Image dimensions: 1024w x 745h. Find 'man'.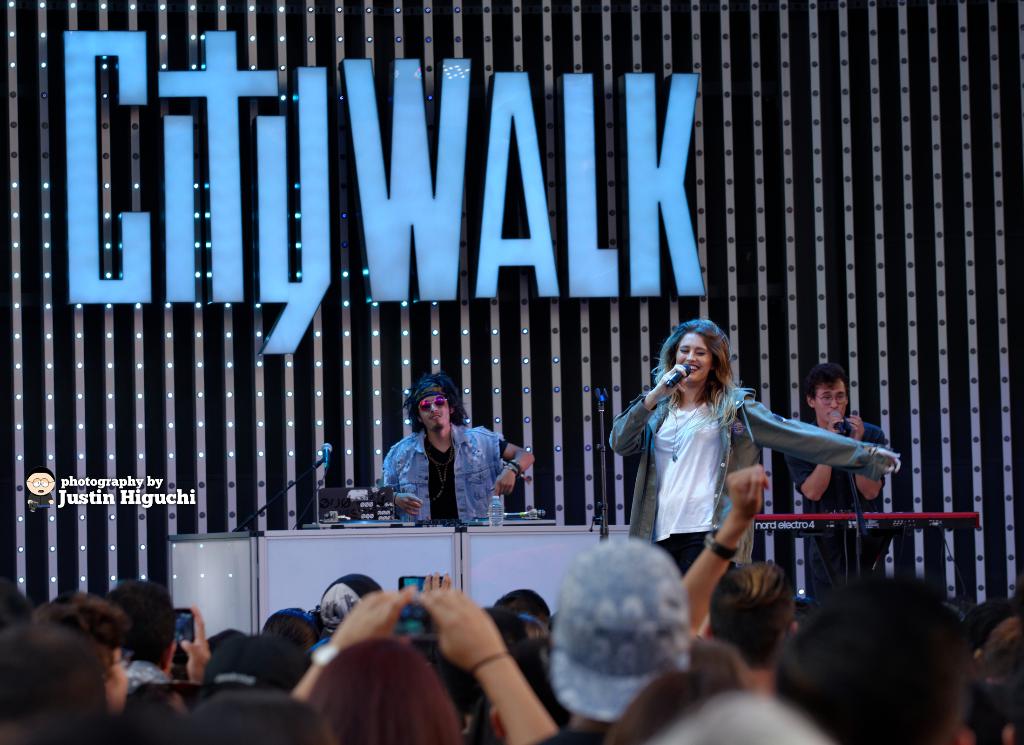
[783, 364, 885, 603].
